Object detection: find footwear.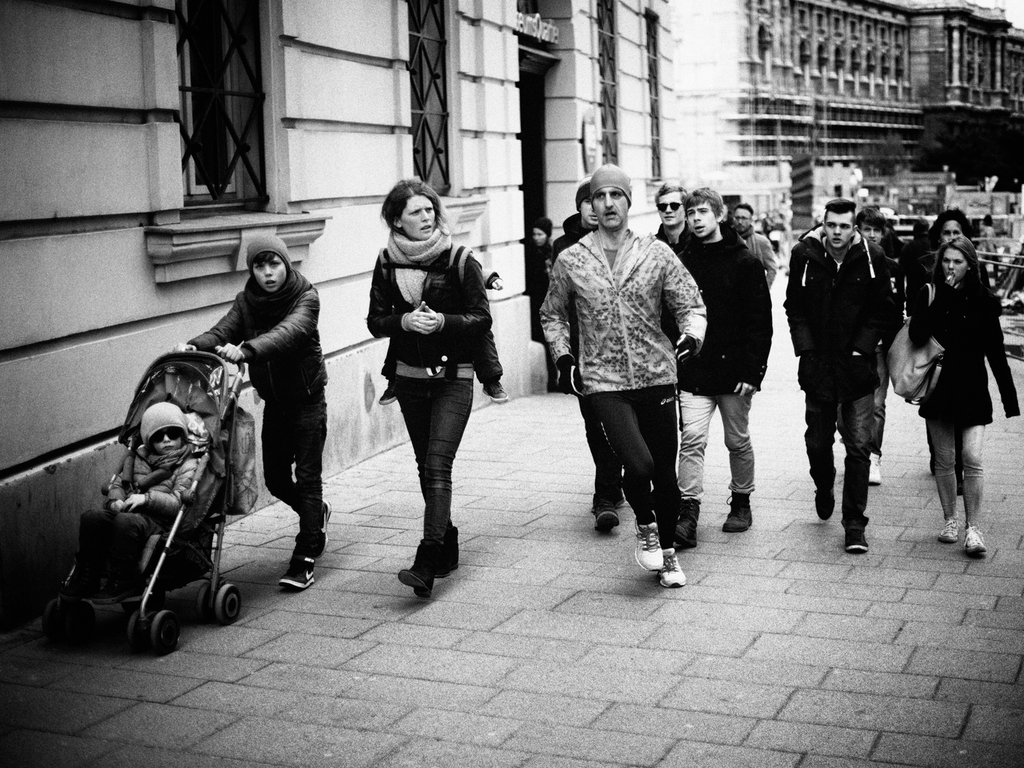
l=671, t=500, r=700, b=549.
